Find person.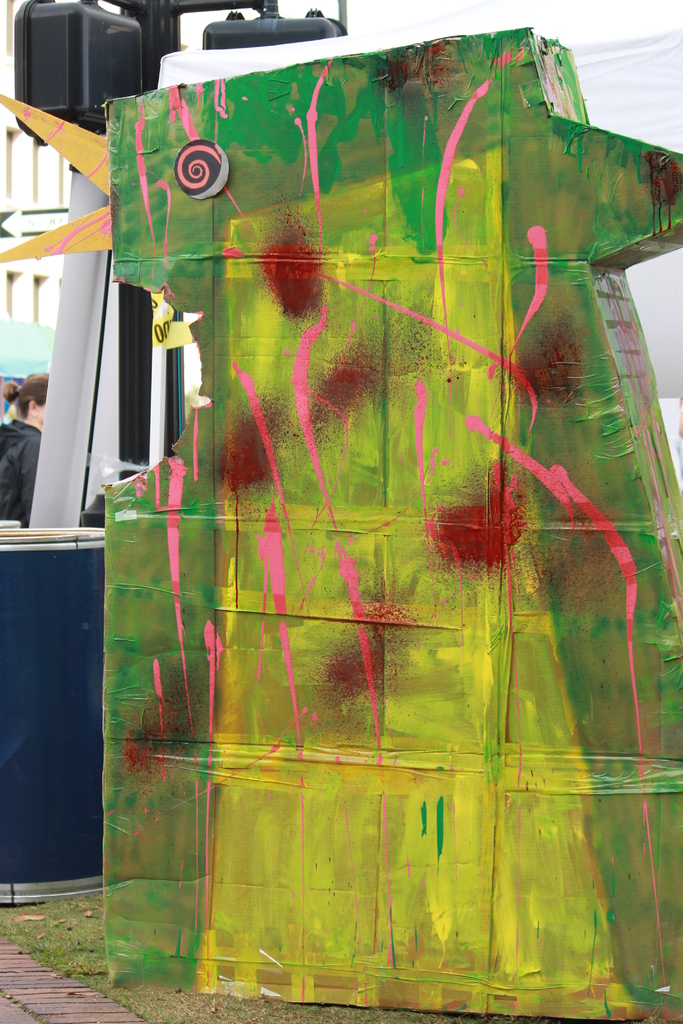
[x1=0, y1=369, x2=49, y2=529].
